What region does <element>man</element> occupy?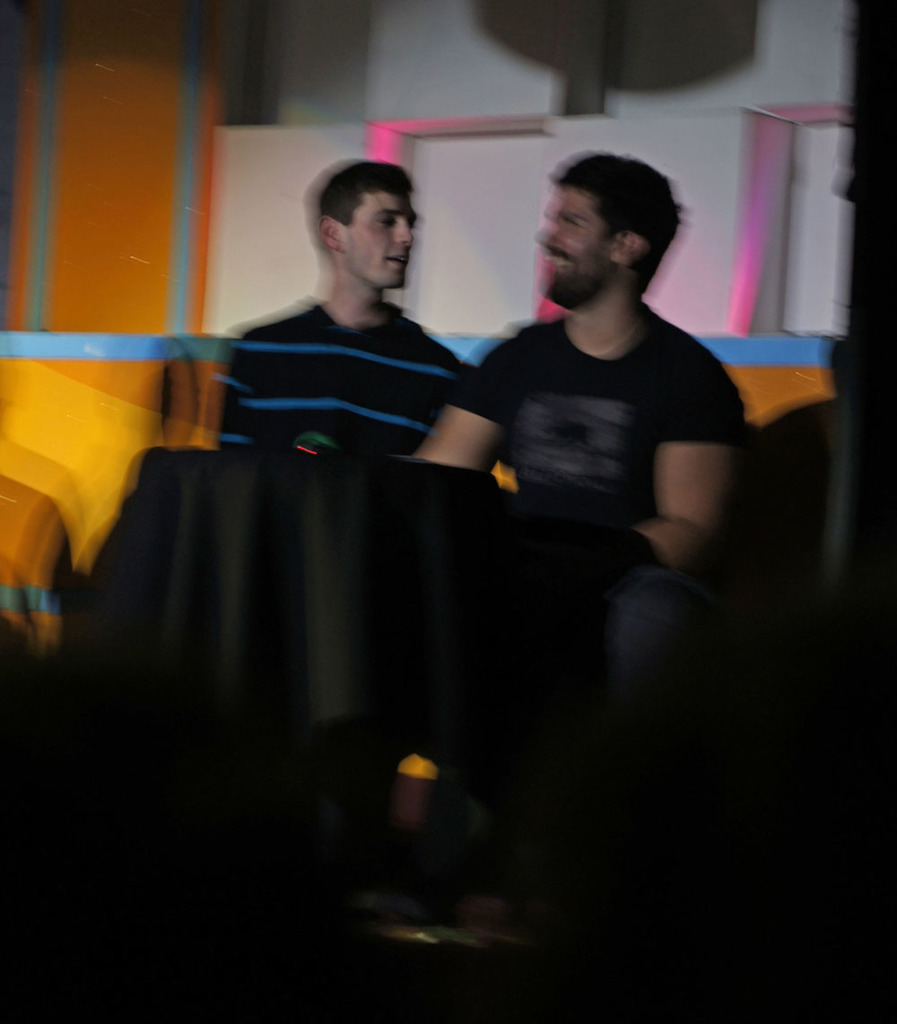
crop(219, 159, 487, 499).
